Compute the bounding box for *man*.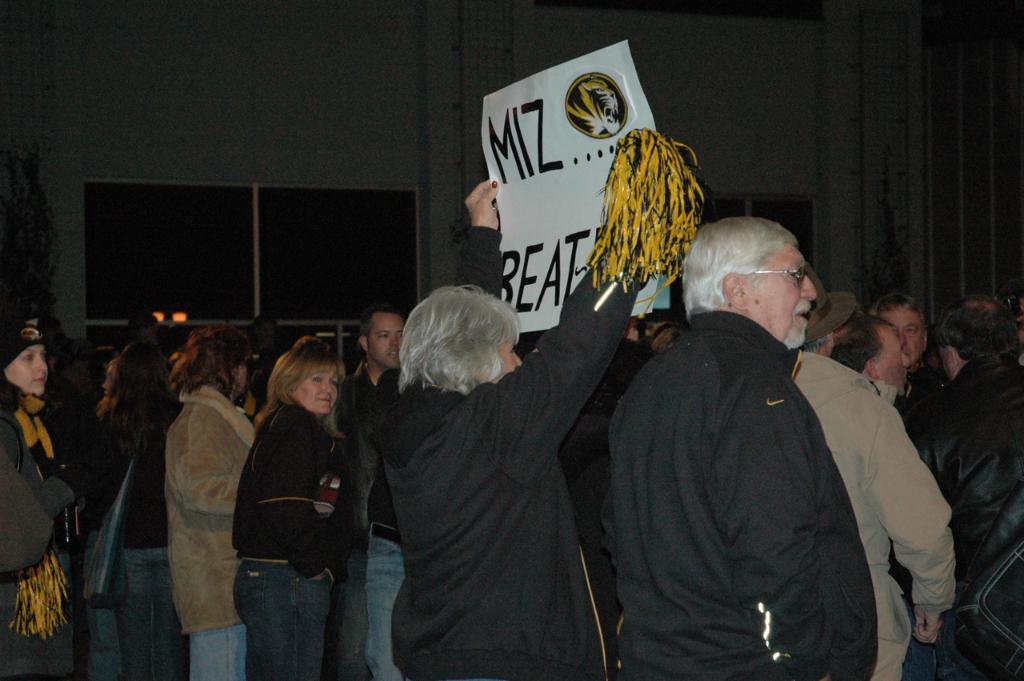
[339, 311, 410, 680].
